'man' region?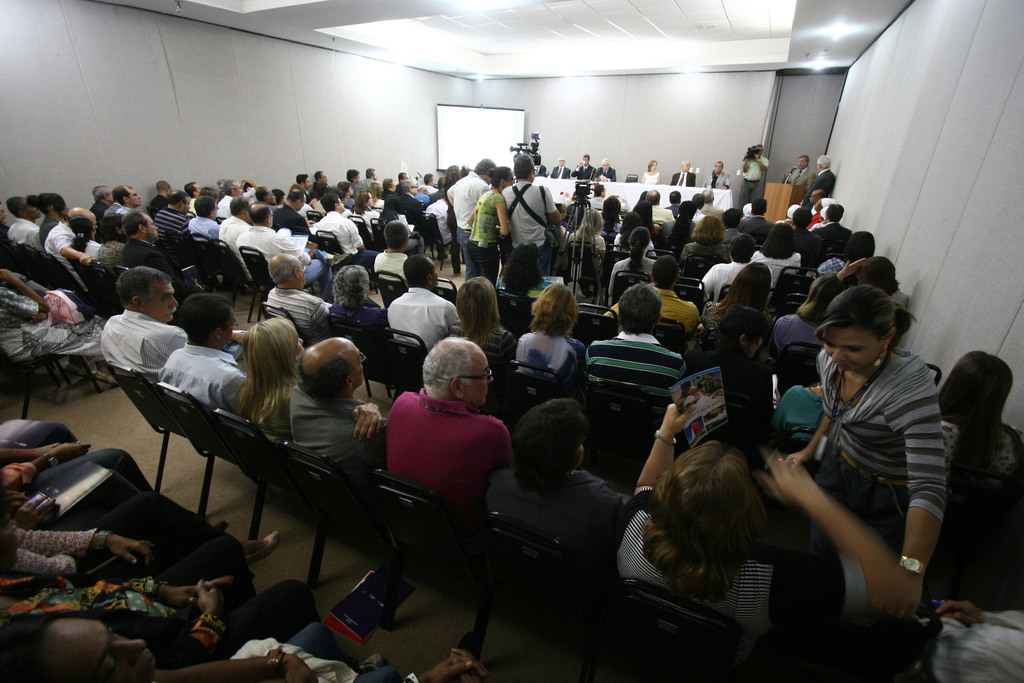
l=234, t=201, r=328, b=284
